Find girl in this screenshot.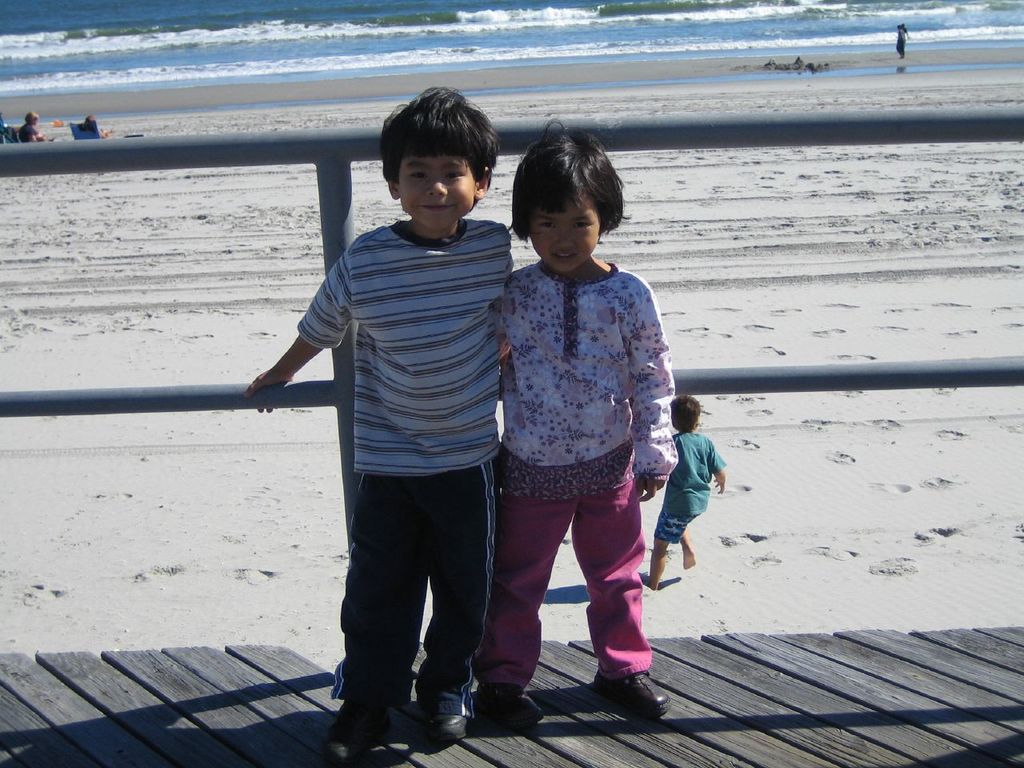
The bounding box for girl is [491, 121, 679, 722].
